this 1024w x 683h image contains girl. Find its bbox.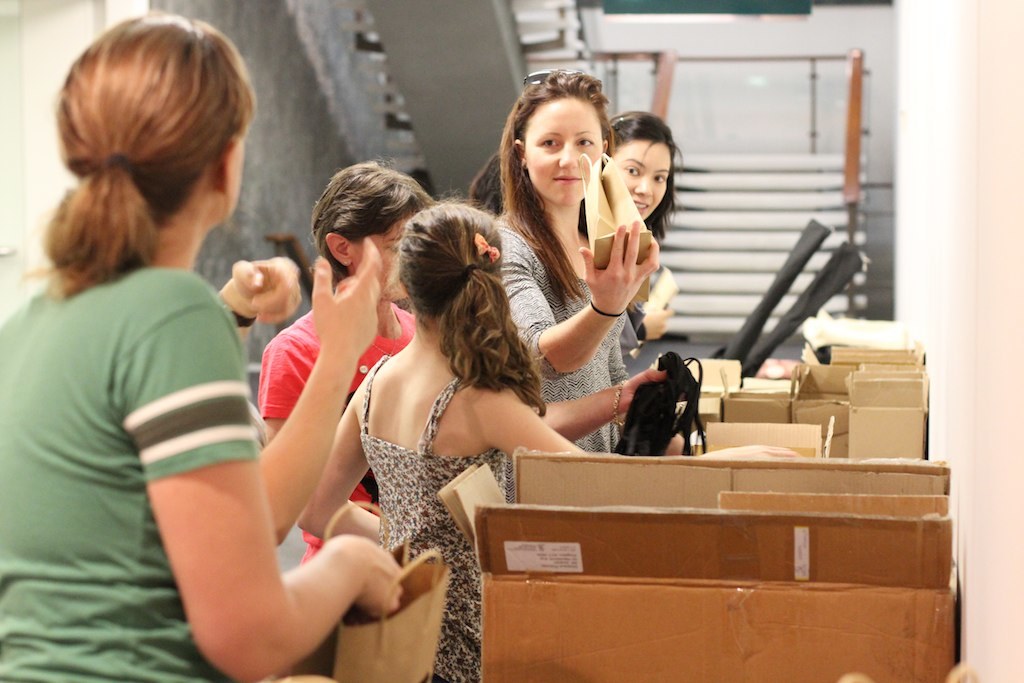
<box>499,60,680,460</box>.
